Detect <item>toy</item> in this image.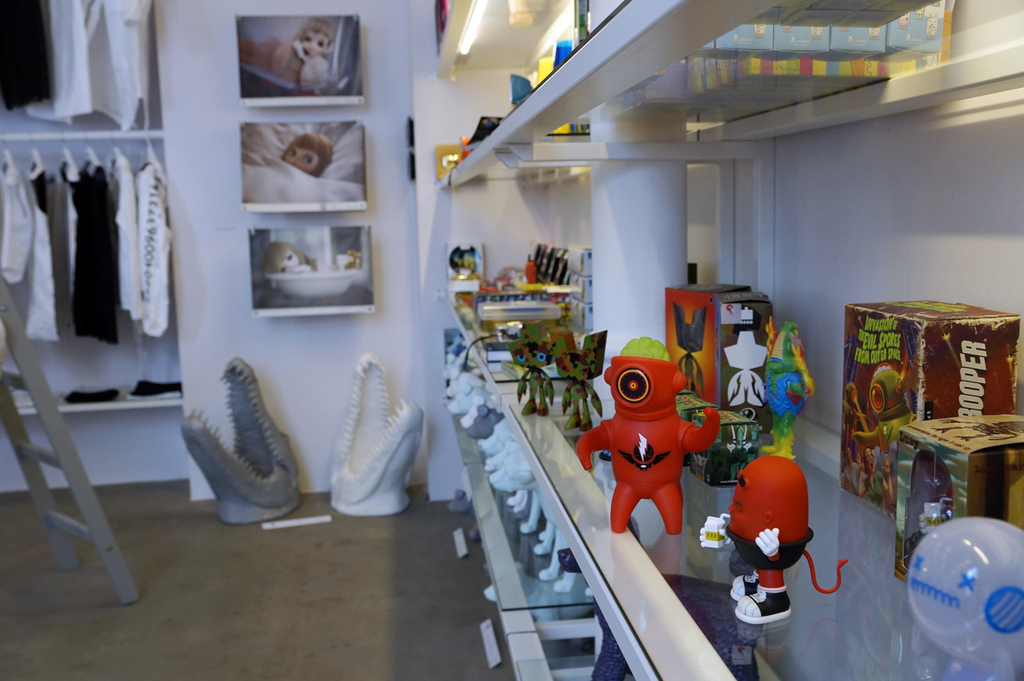
Detection: (706,294,773,443).
